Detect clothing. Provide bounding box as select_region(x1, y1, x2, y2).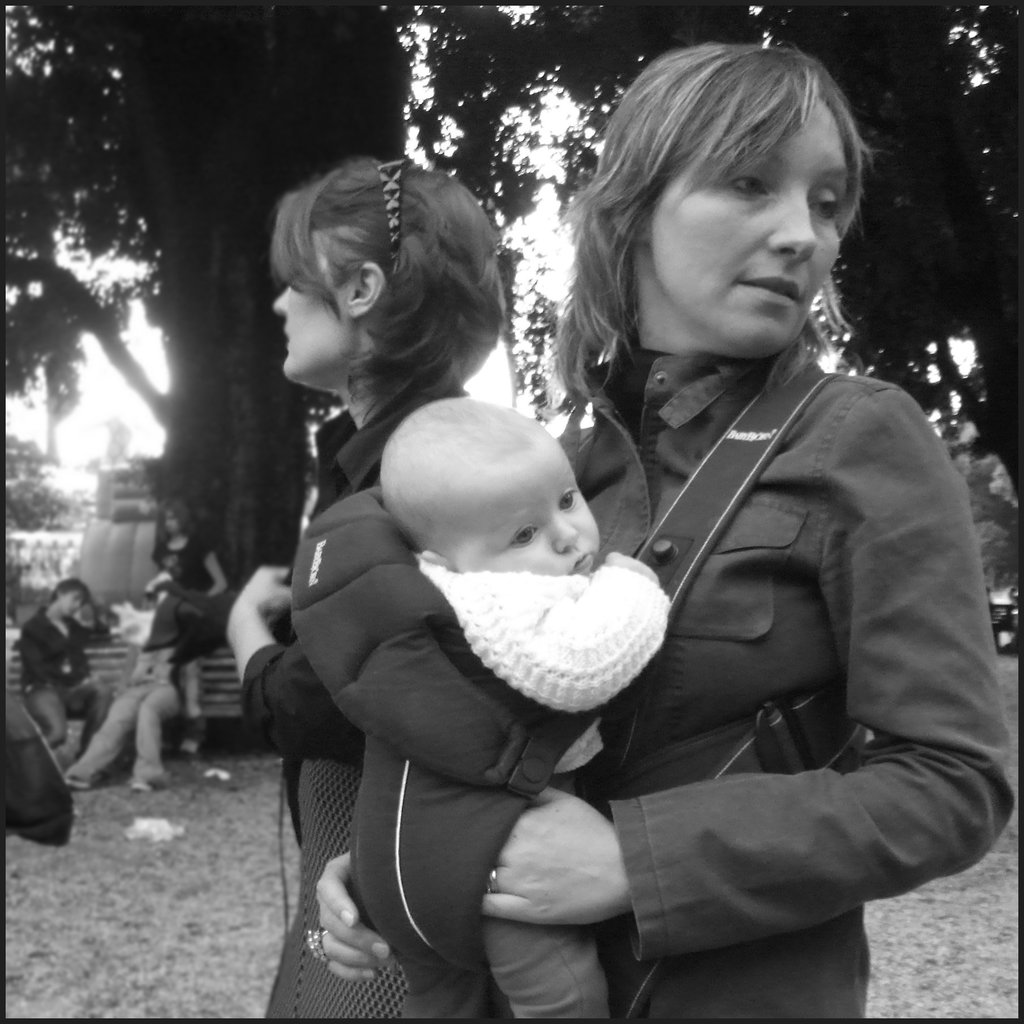
select_region(345, 557, 667, 977).
